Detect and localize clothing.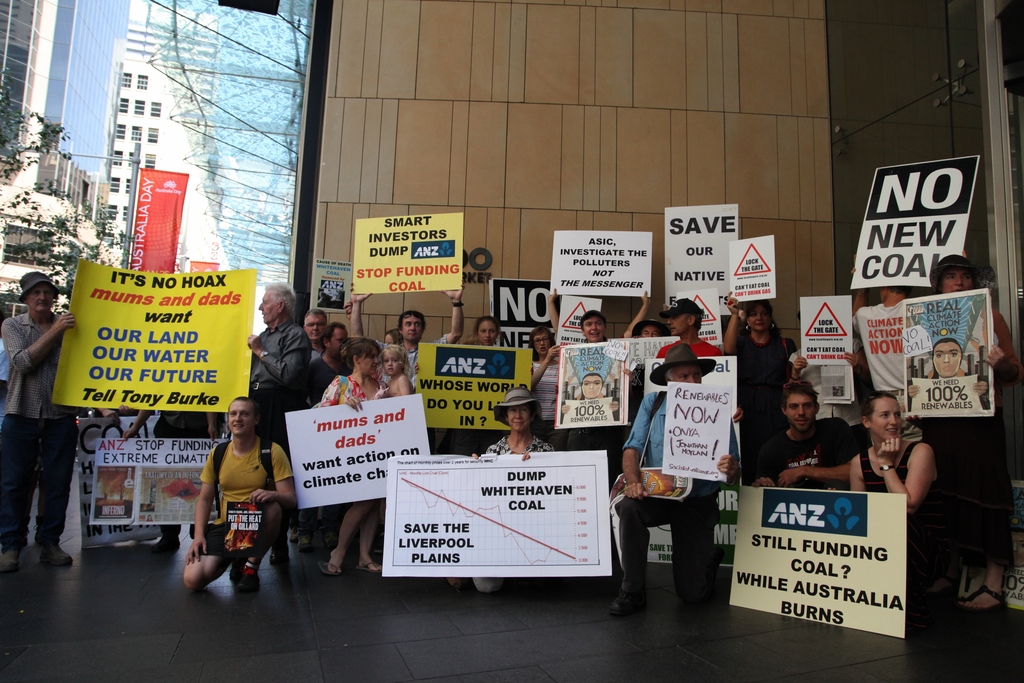
Localized at detection(485, 432, 553, 455).
